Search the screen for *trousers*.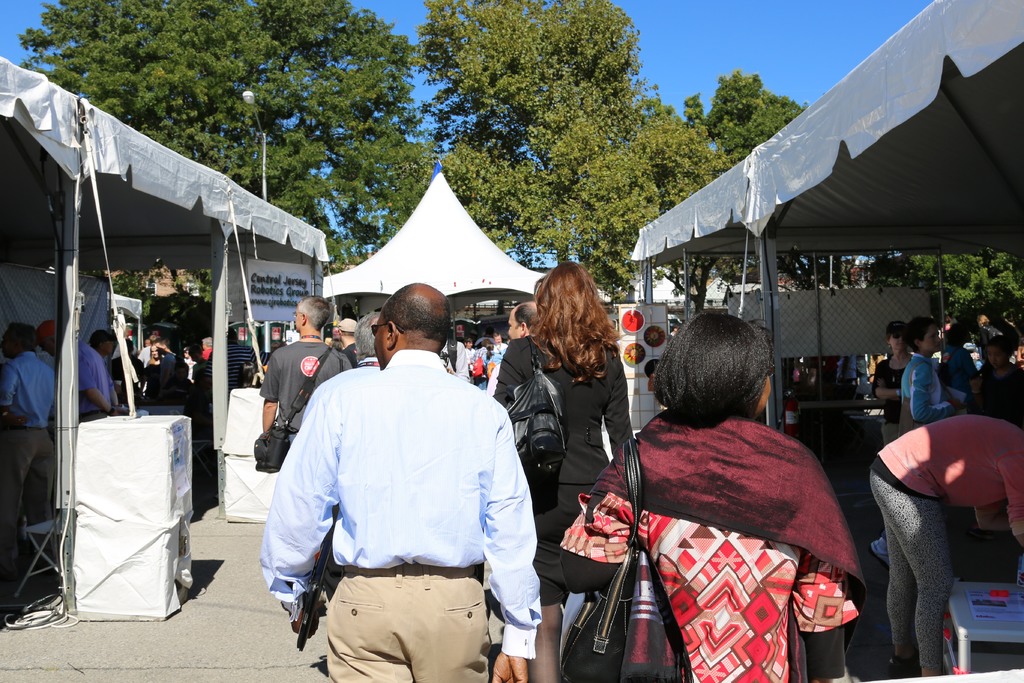
Found at x1=323 y1=565 x2=490 y2=682.
